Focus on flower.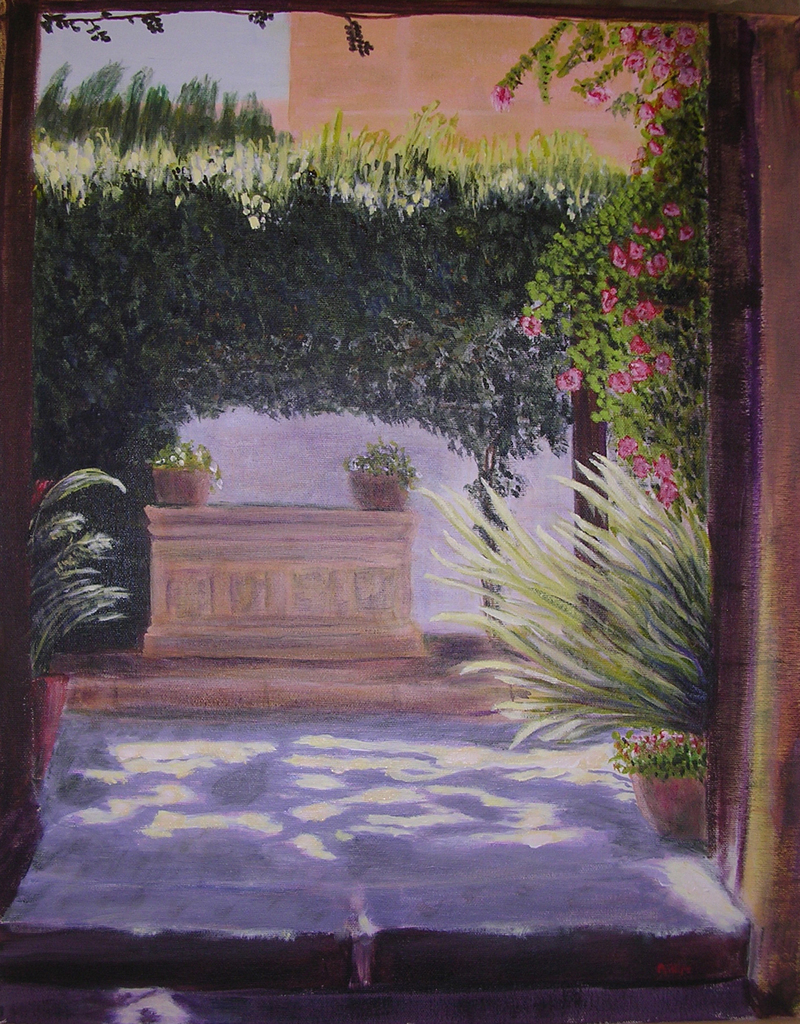
Focused at select_region(678, 68, 701, 90).
